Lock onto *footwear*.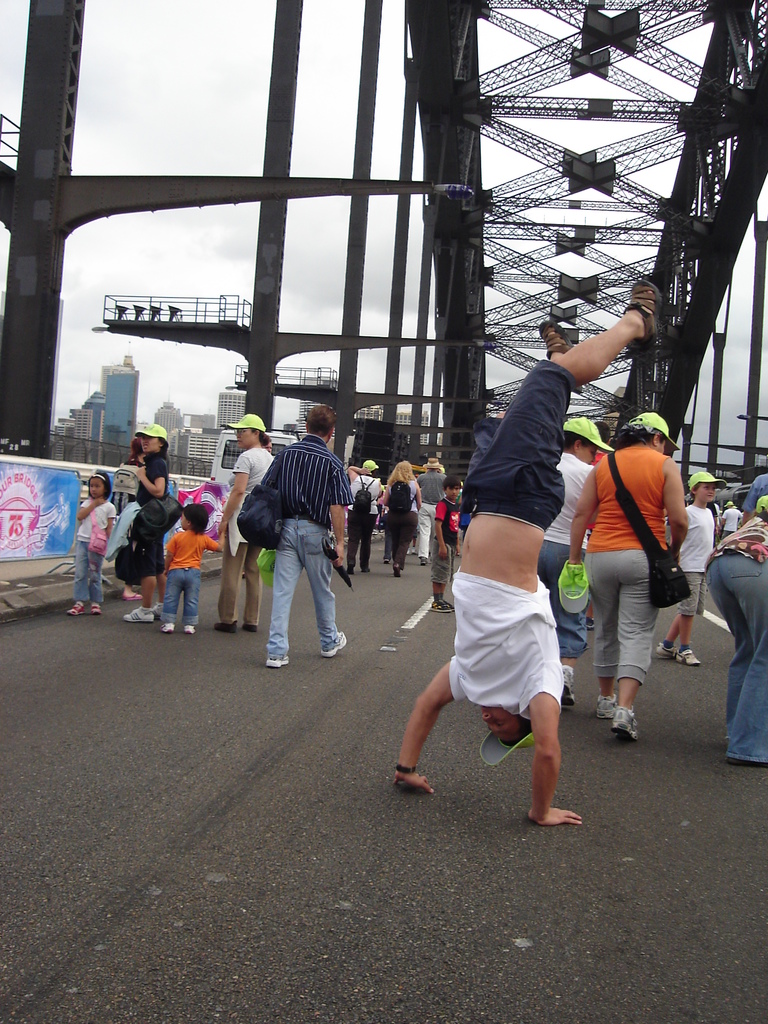
Locked: Rect(119, 602, 152, 623).
